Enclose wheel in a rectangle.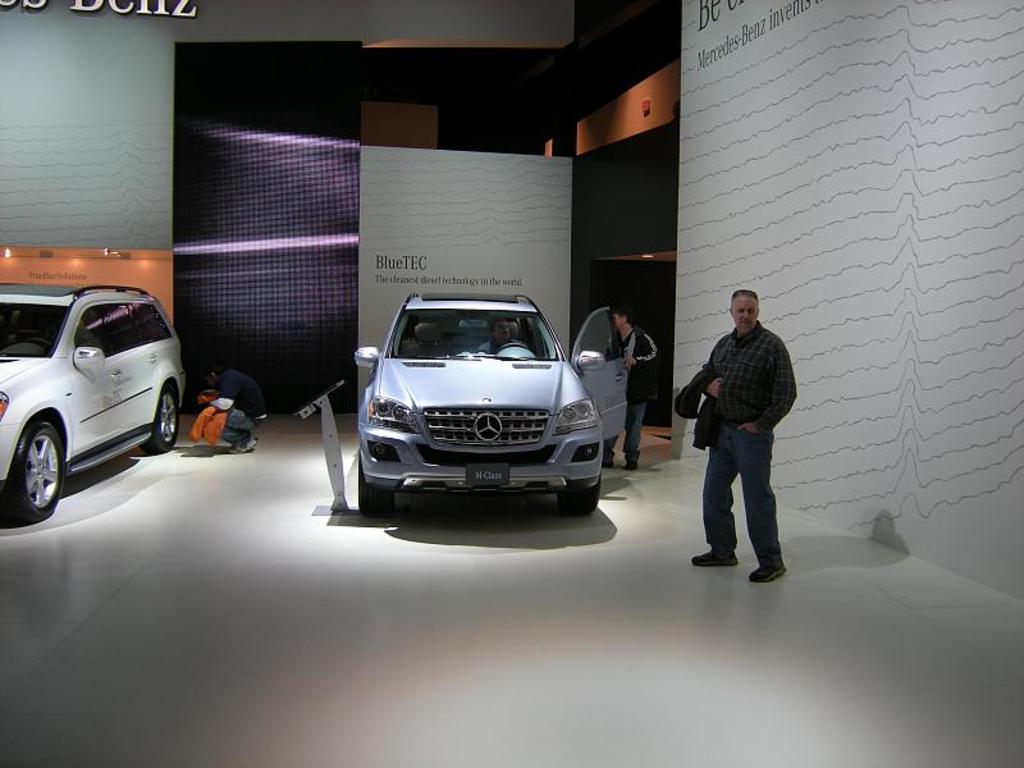
x1=145 y1=385 x2=179 y2=452.
